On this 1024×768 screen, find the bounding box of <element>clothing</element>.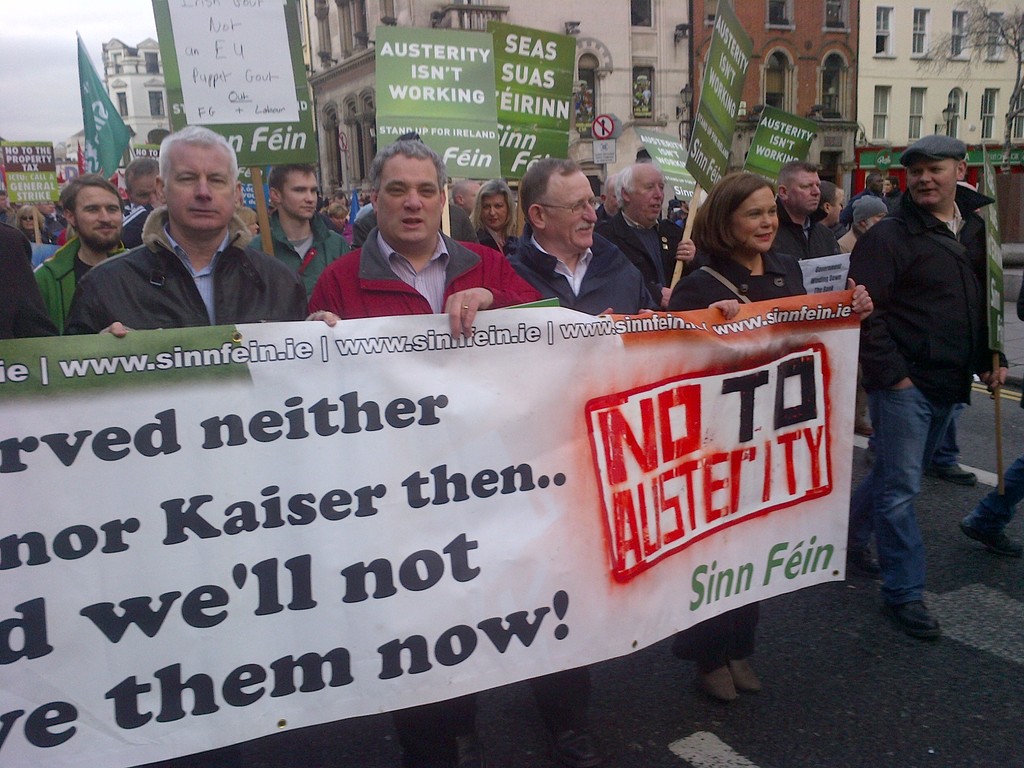
Bounding box: [955,452,1023,541].
